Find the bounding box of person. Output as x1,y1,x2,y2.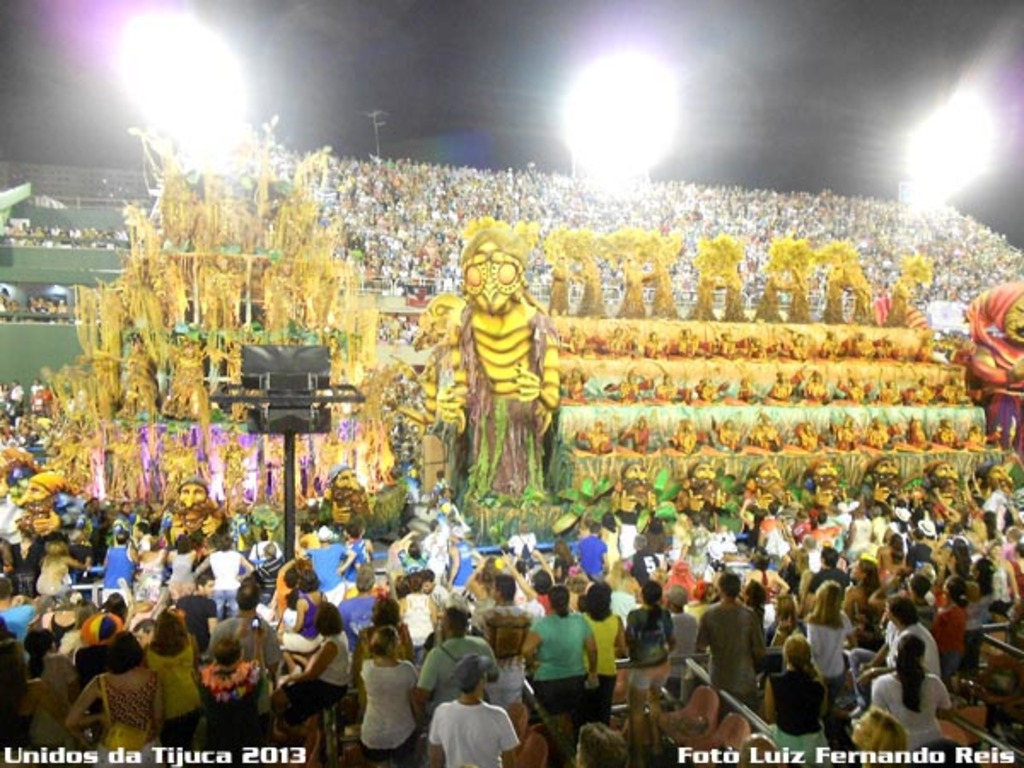
766,630,836,759.
